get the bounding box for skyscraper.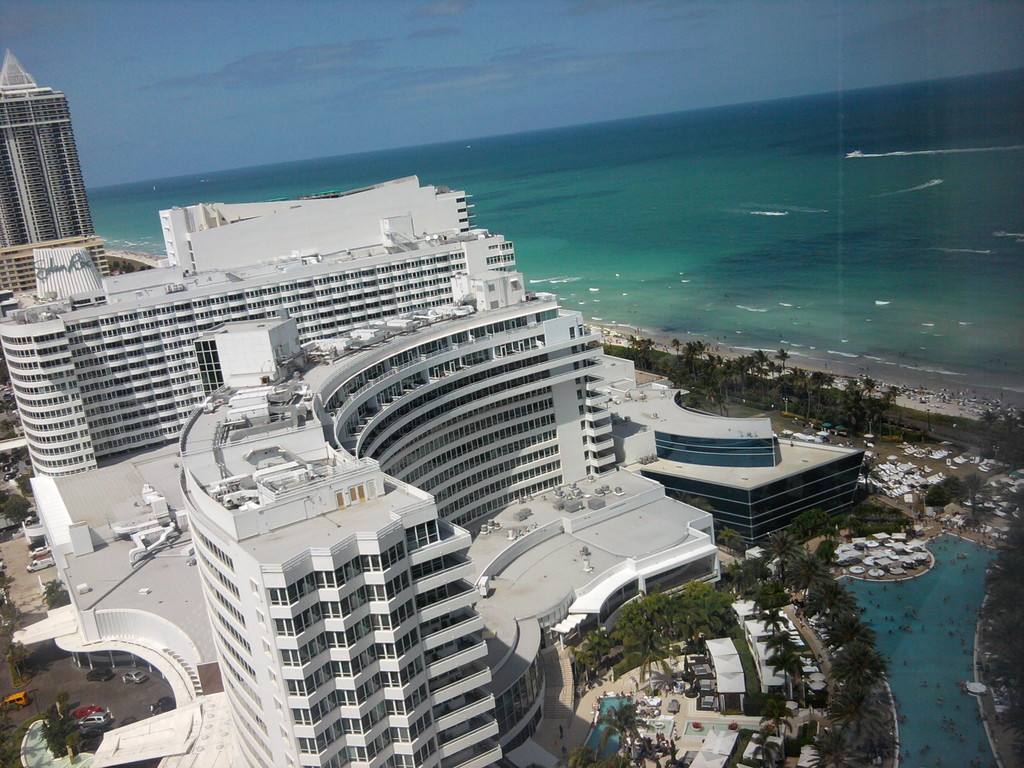
Rect(0, 50, 91, 246).
